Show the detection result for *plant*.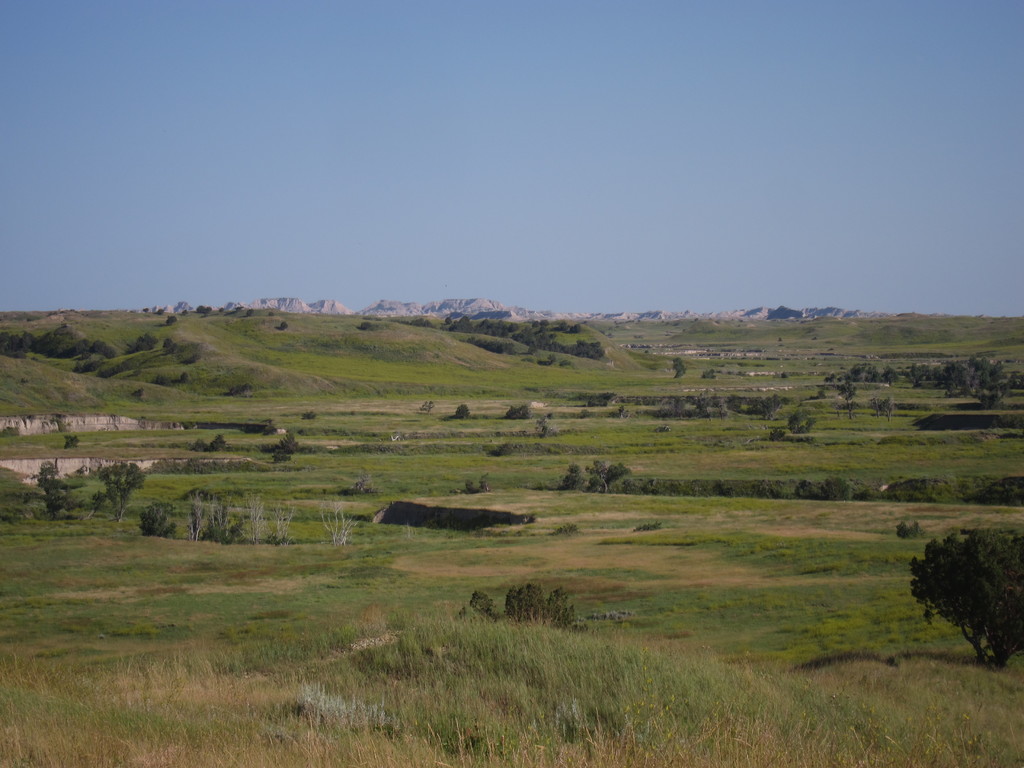
<bbox>453, 406, 465, 415</bbox>.
